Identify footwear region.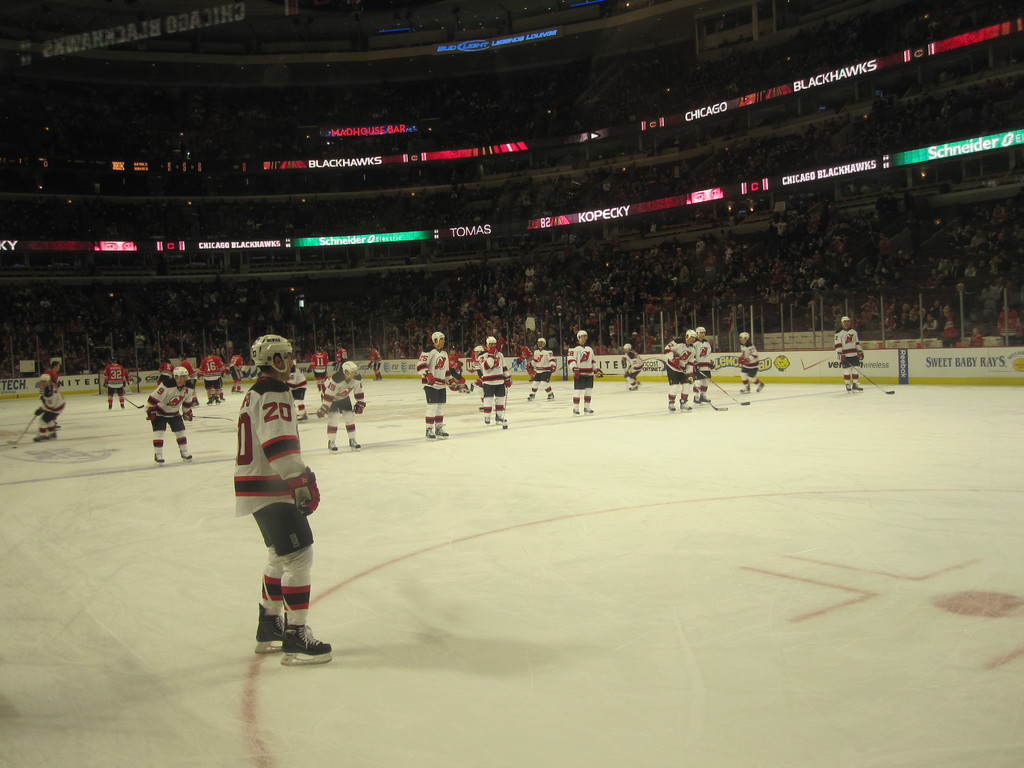
Region: box=[154, 449, 161, 471].
